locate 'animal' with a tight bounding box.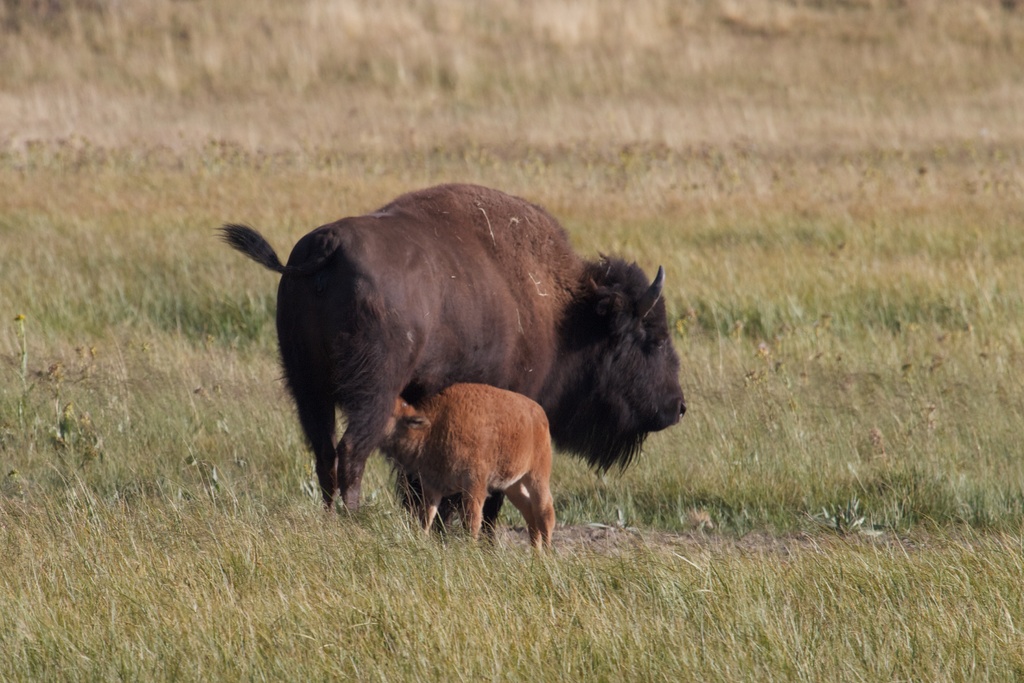
left=374, top=381, right=555, bottom=552.
